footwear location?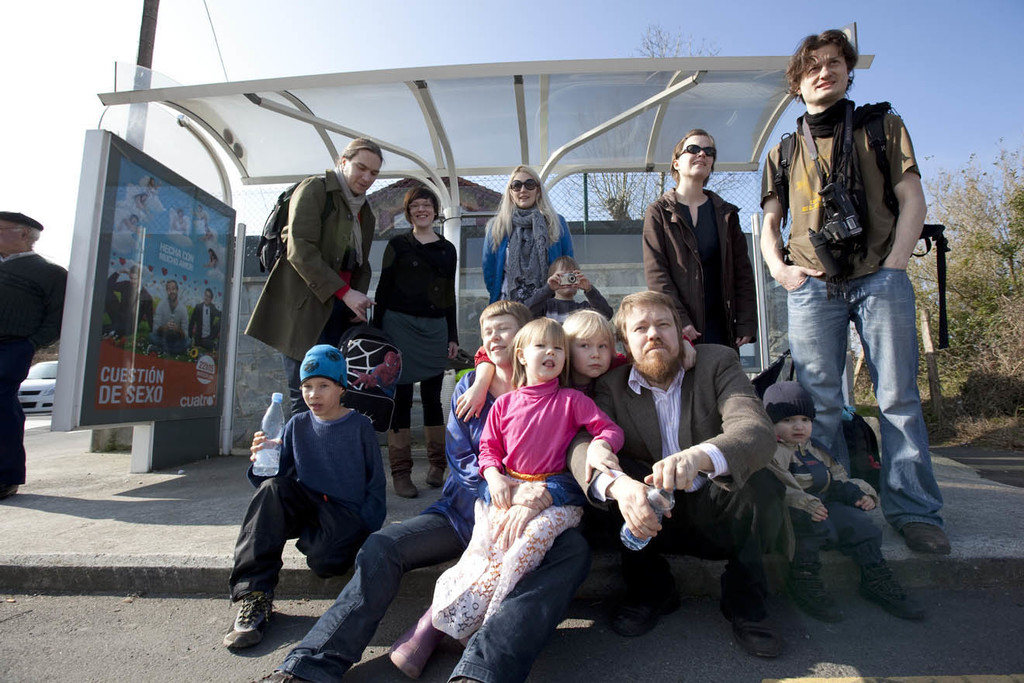
rect(901, 522, 952, 554)
